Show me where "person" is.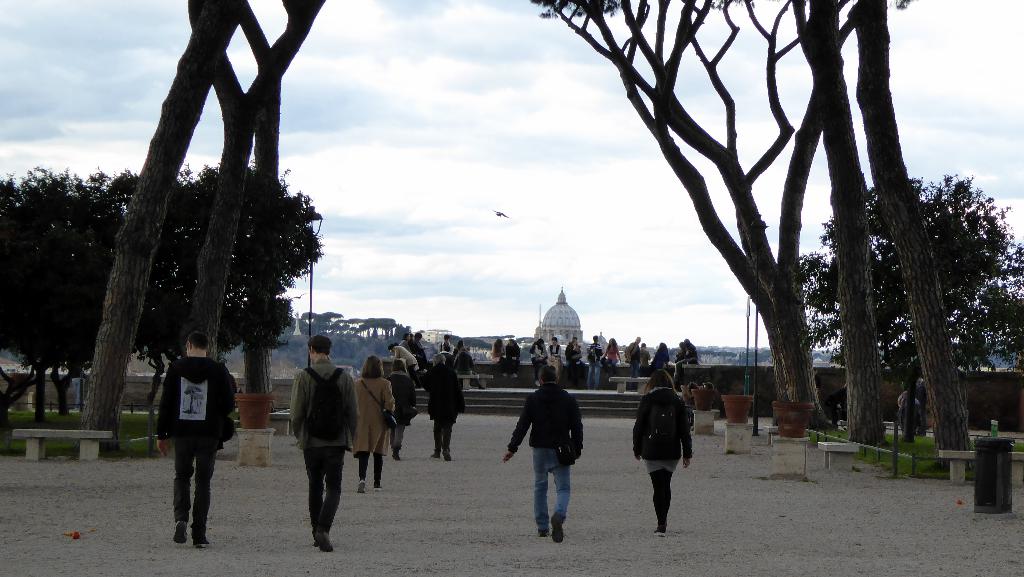
"person" is at x1=490 y1=336 x2=506 y2=370.
